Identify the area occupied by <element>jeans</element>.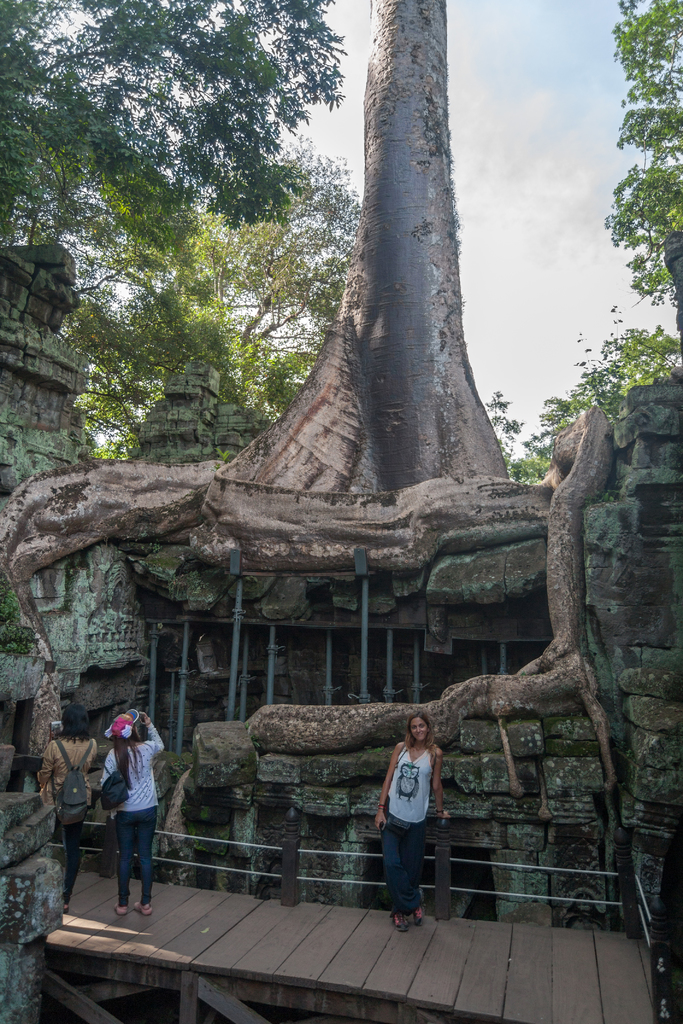
Area: <box>113,804,158,903</box>.
